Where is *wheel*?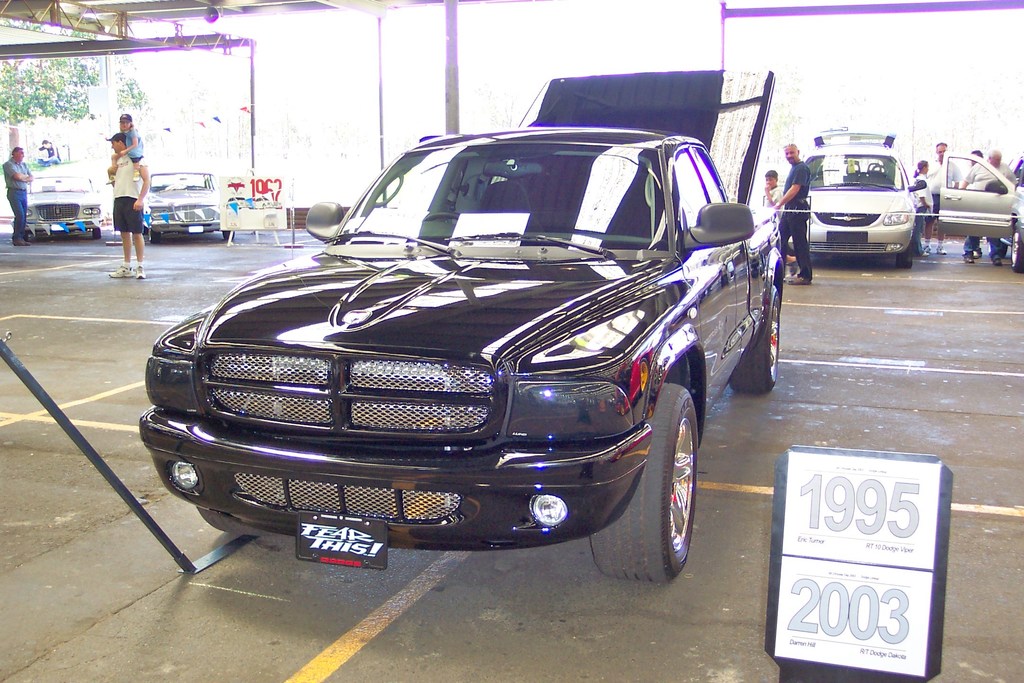
left=219, top=230, right=234, bottom=242.
